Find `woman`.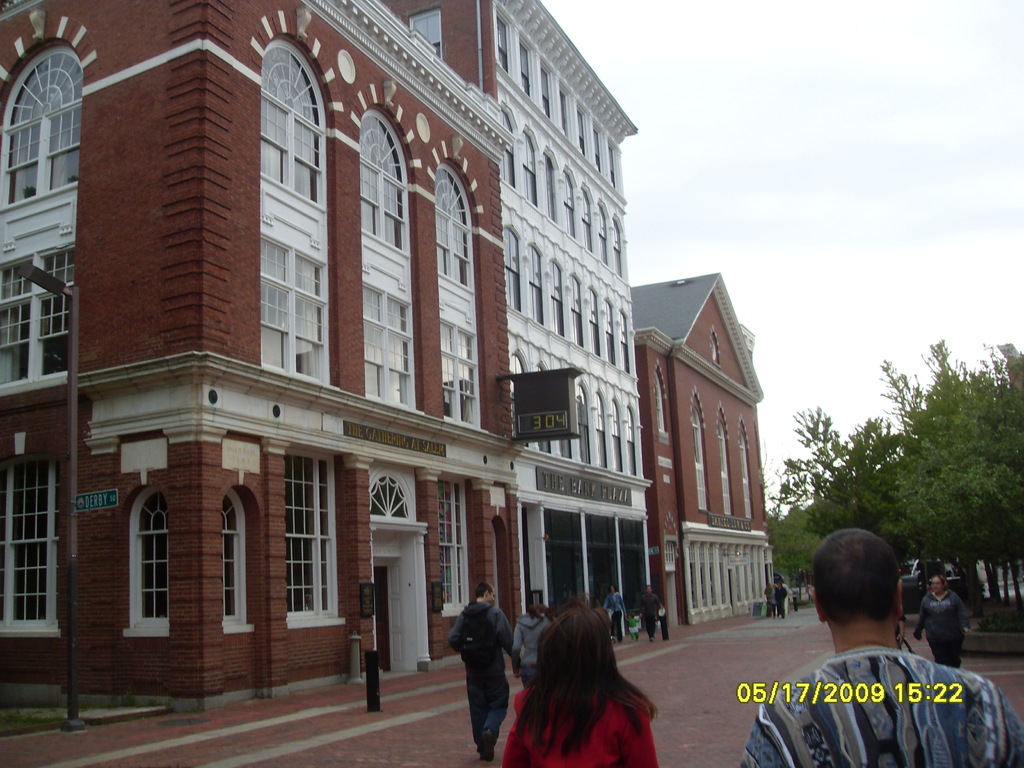
(left=602, top=582, right=627, bottom=643).
